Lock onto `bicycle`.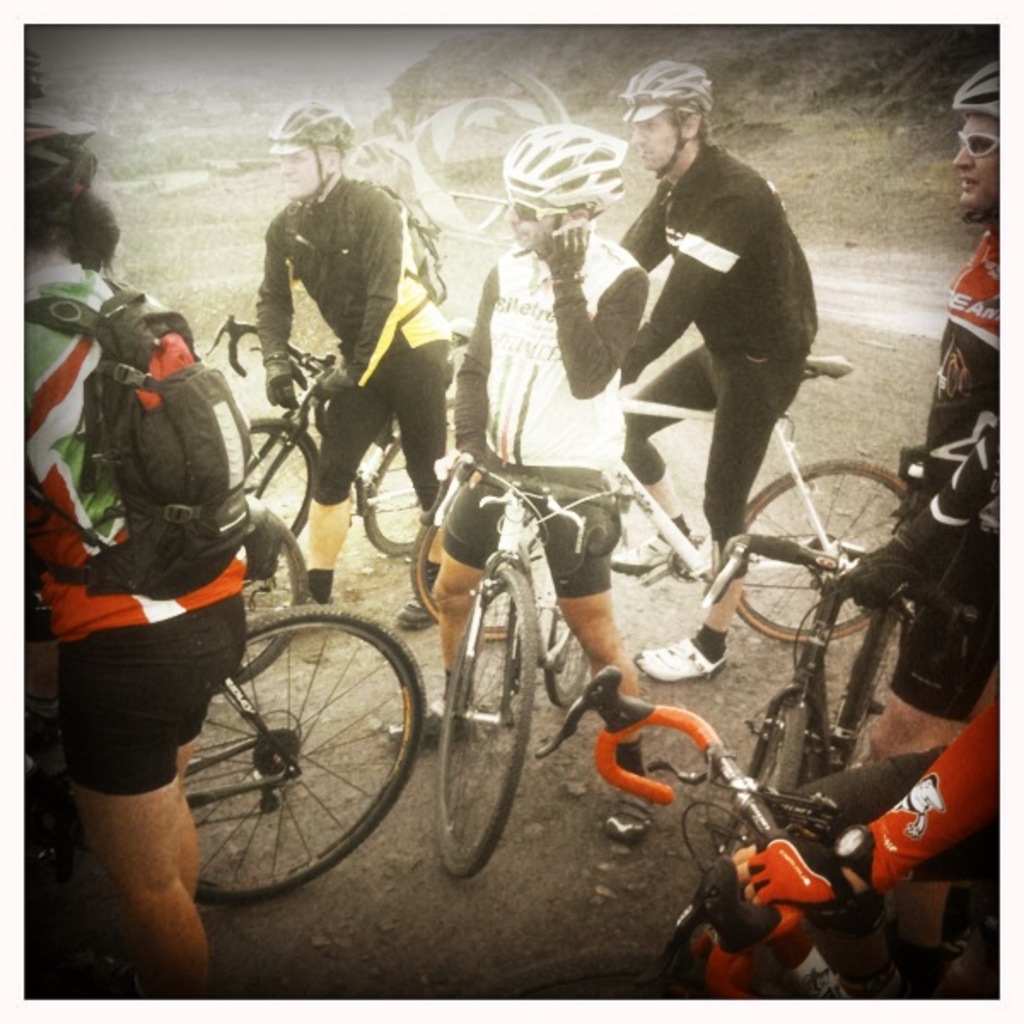
Locked: rect(418, 413, 672, 652).
